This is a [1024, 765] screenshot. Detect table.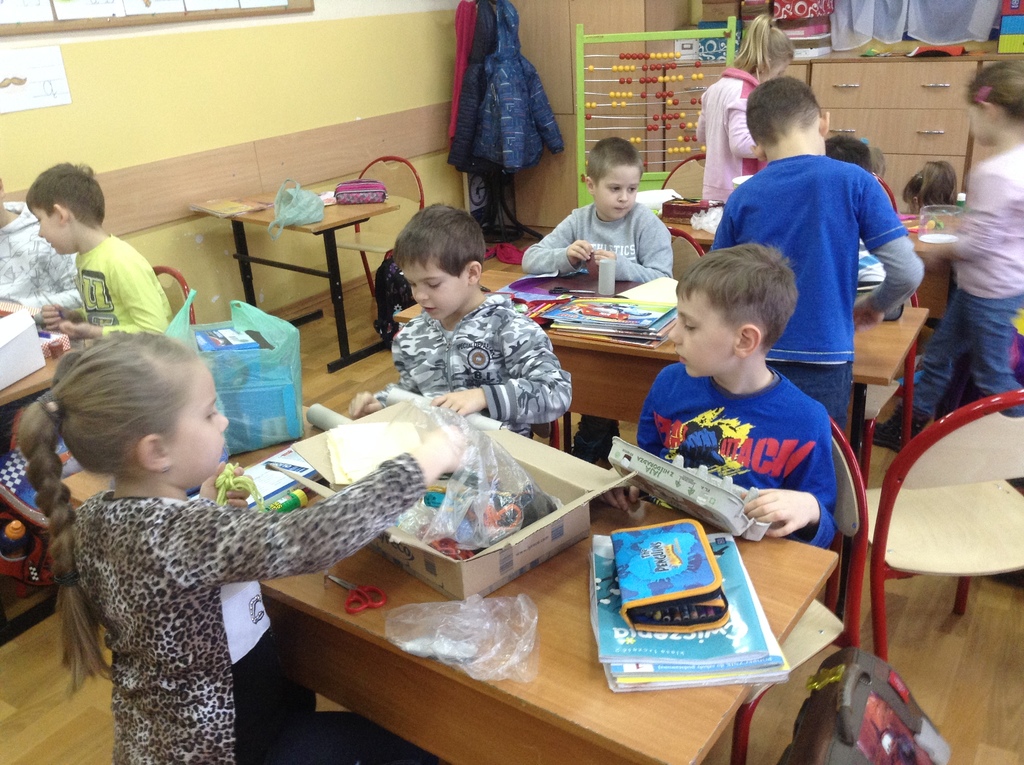
(x1=553, y1=255, x2=940, y2=478).
